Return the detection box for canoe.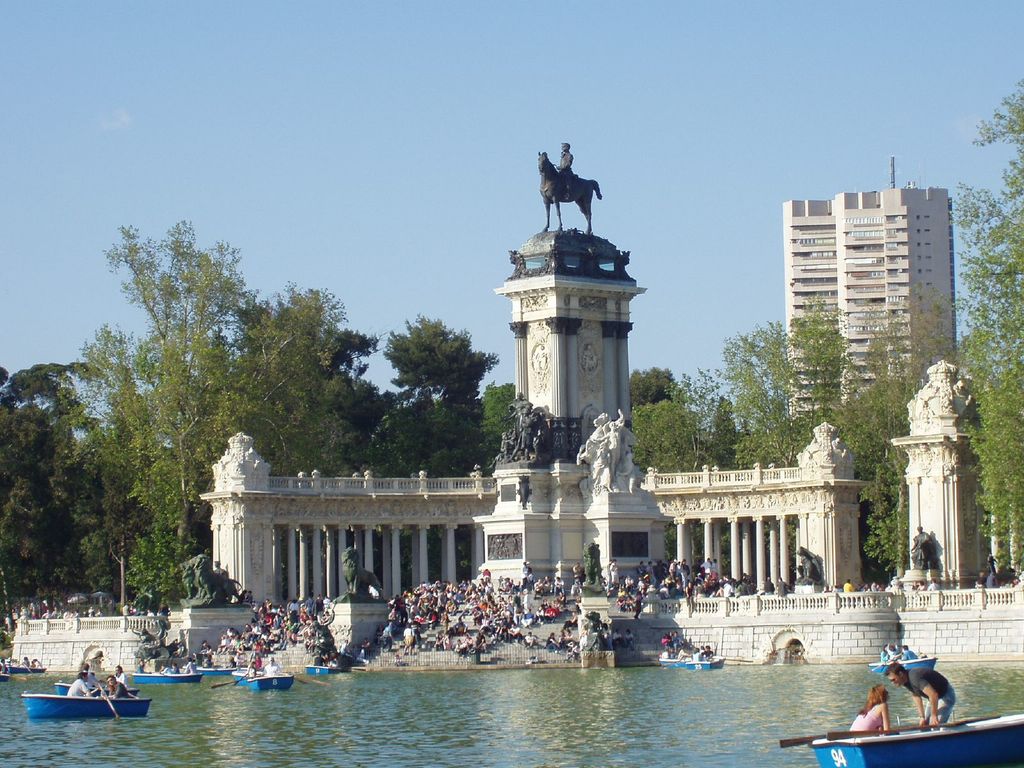
56/680/141/694.
